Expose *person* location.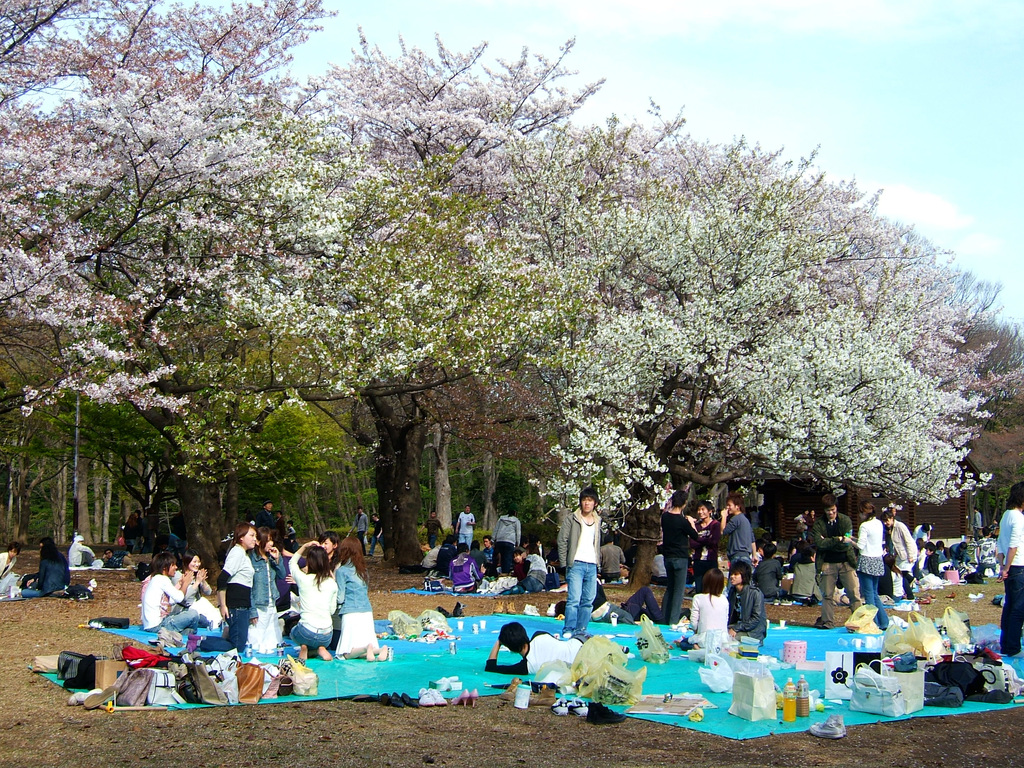
Exposed at rect(370, 512, 386, 558).
